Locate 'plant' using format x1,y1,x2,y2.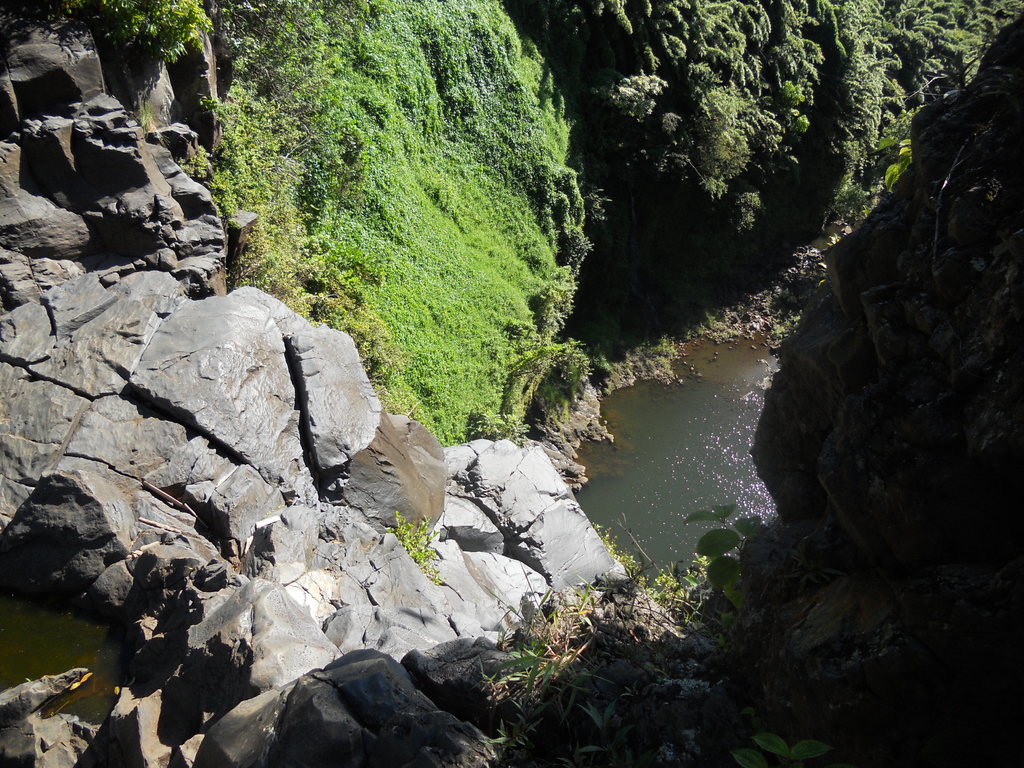
701,307,714,335.
